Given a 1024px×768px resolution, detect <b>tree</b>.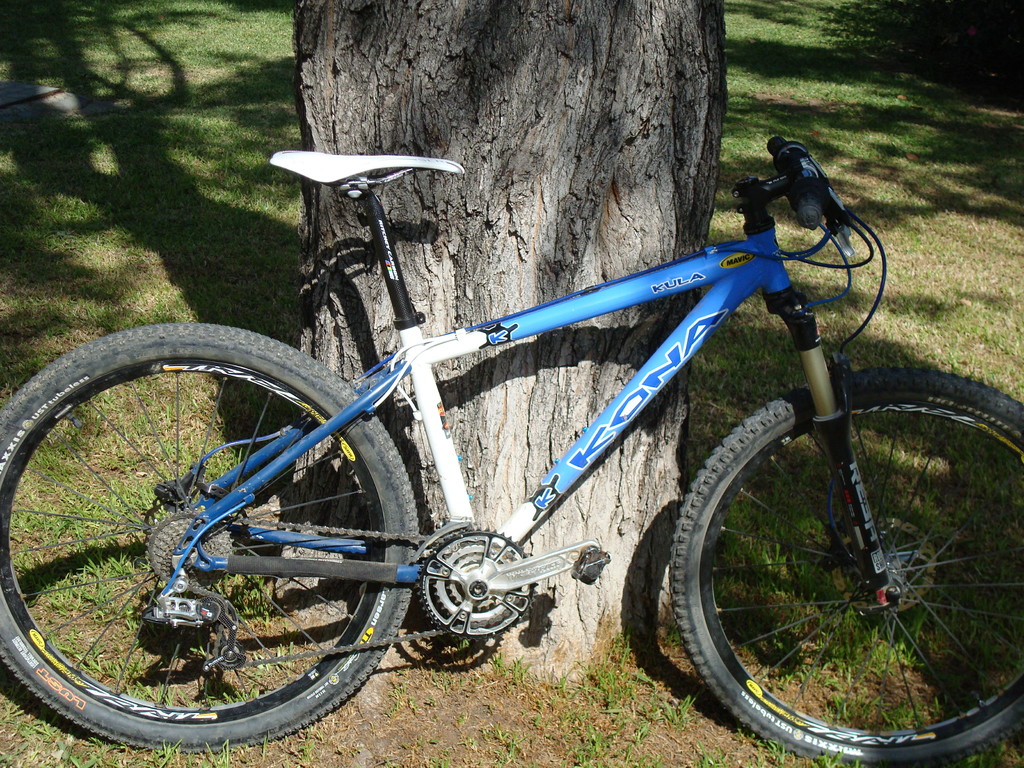
(left=285, top=0, right=719, bottom=677).
